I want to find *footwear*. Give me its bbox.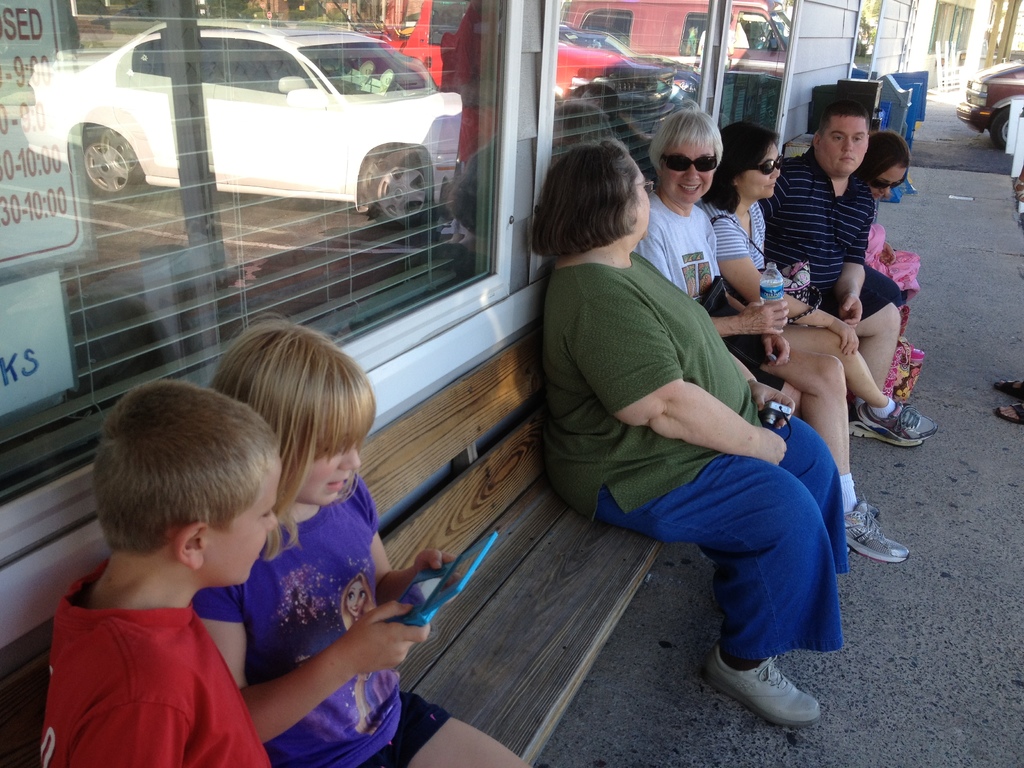
detection(844, 501, 908, 563).
